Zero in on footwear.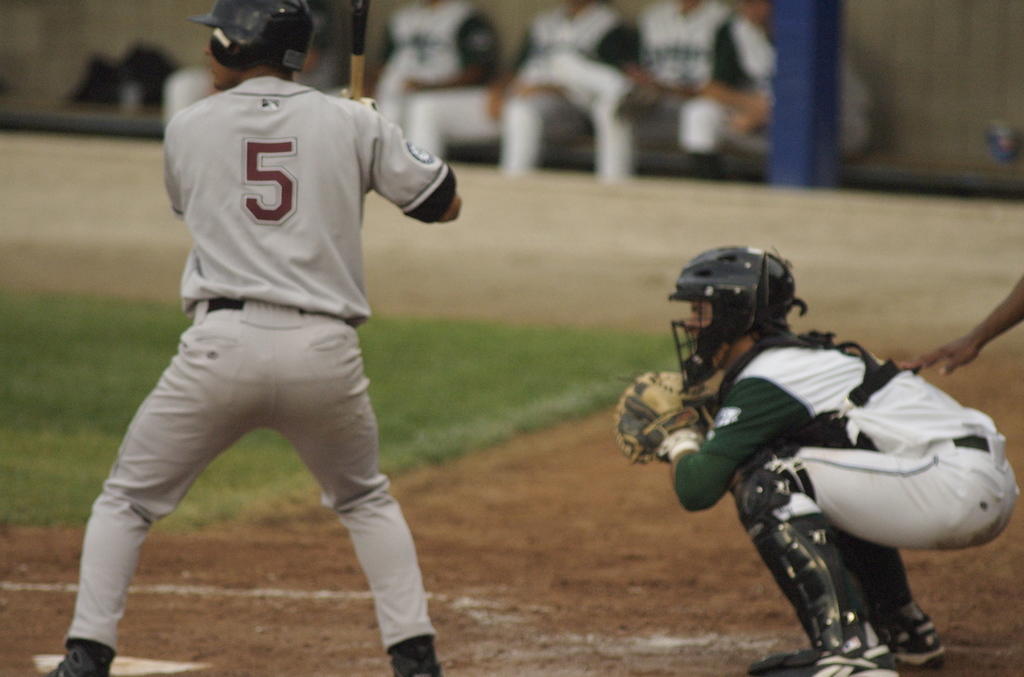
Zeroed in: (x1=42, y1=634, x2=103, y2=676).
